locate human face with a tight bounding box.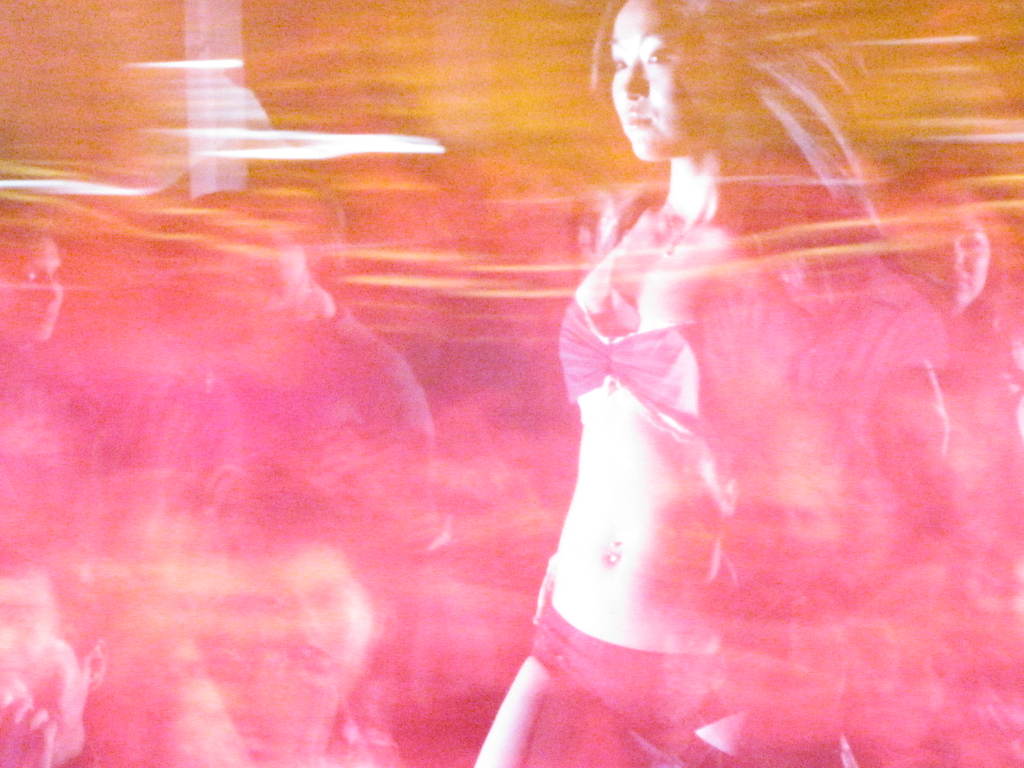
(605, 2, 725, 164).
